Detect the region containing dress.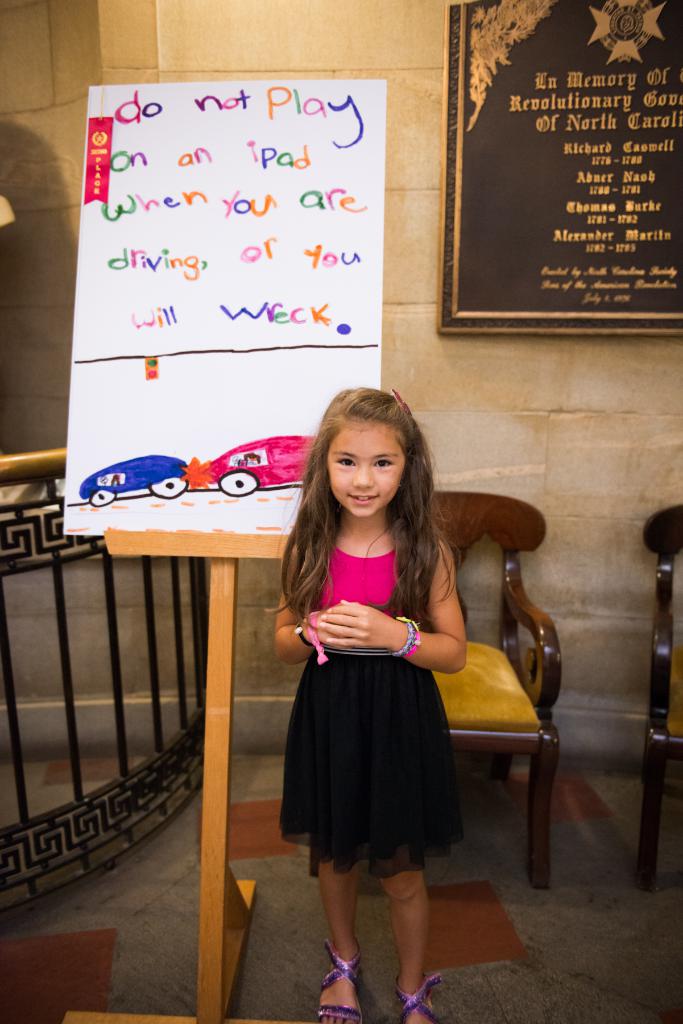
detection(277, 511, 491, 854).
